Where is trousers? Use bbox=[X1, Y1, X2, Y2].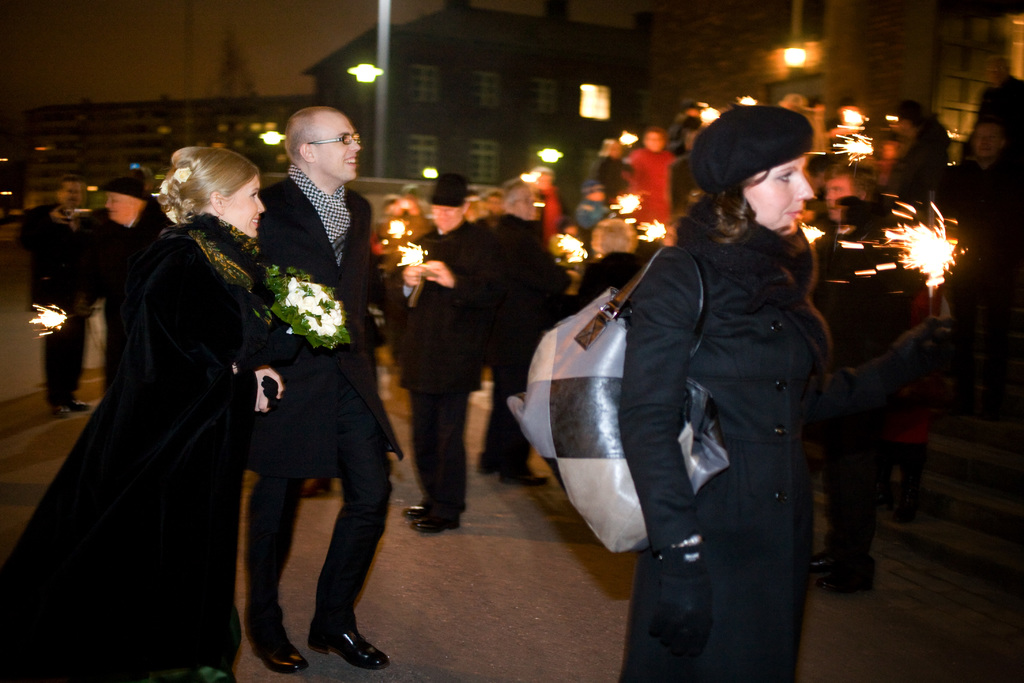
bbox=[281, 370, 390, 654].
